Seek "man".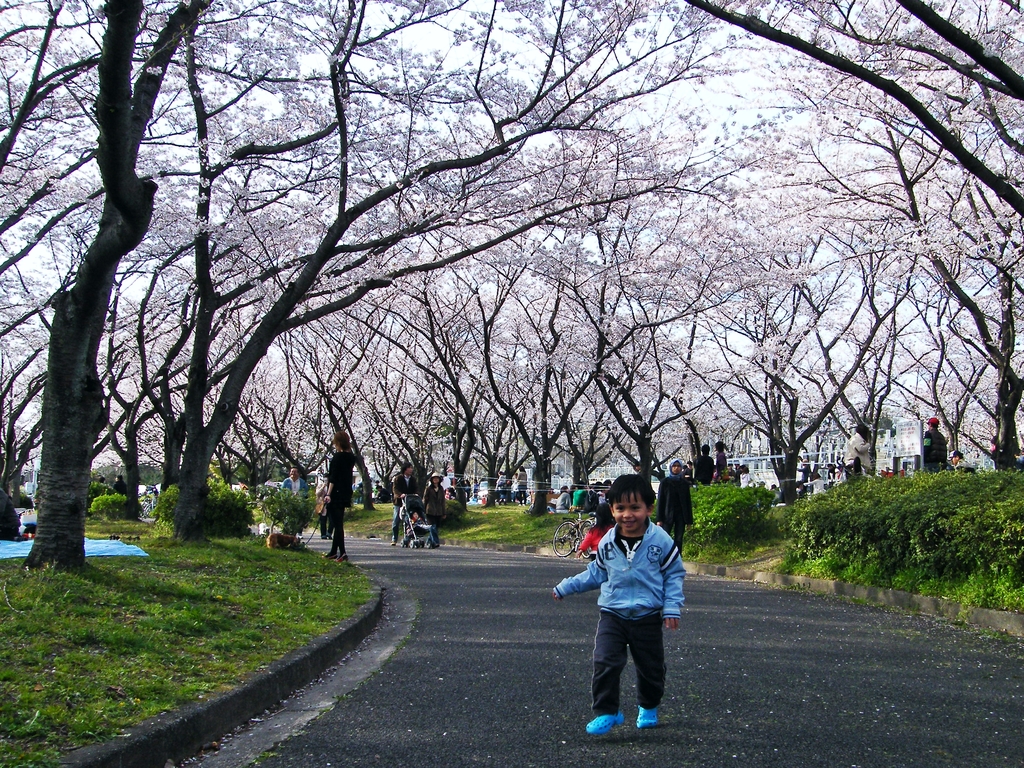
<bbox>945, 447, 975, 476</bbox>.
